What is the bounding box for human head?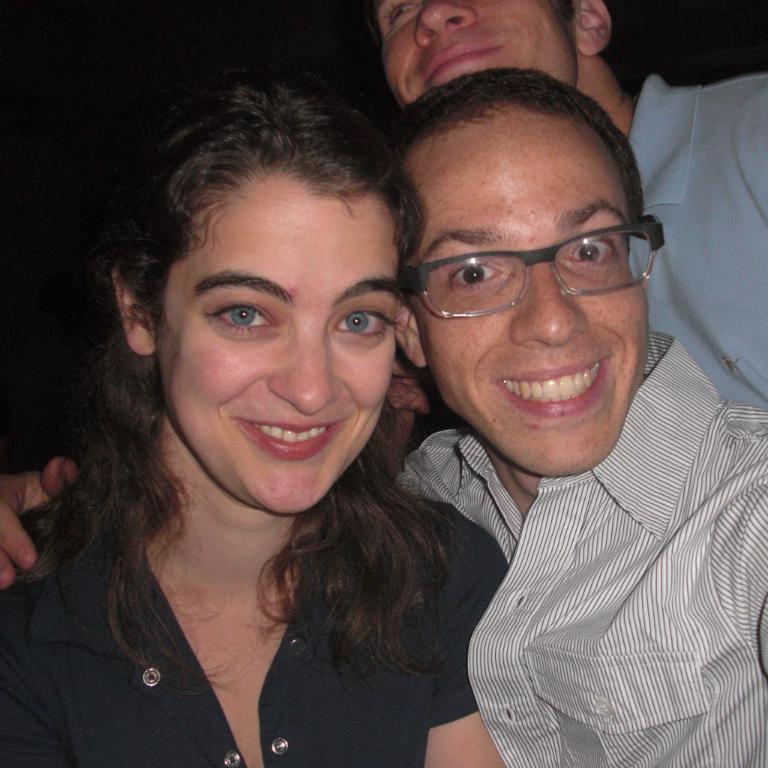
{"x1": 374, "y1": 0, "x2": 613, "y2": 106}.
